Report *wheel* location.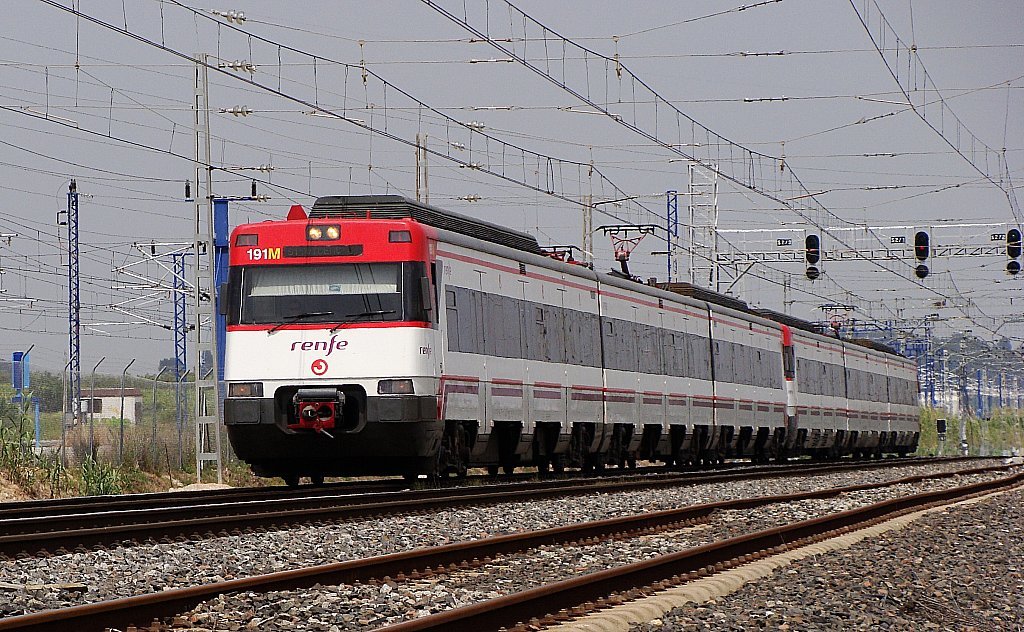
Report: bbox=[426, 473, 434, 480].
